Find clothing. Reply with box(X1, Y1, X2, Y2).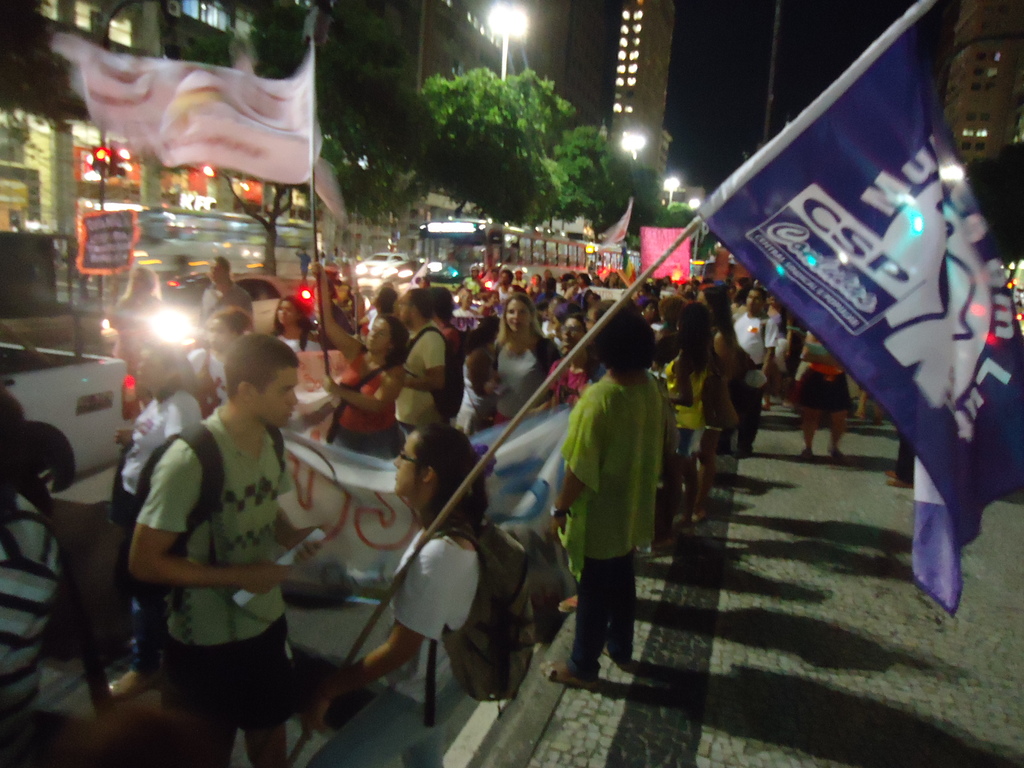
box(198, 280, 252, 328).
